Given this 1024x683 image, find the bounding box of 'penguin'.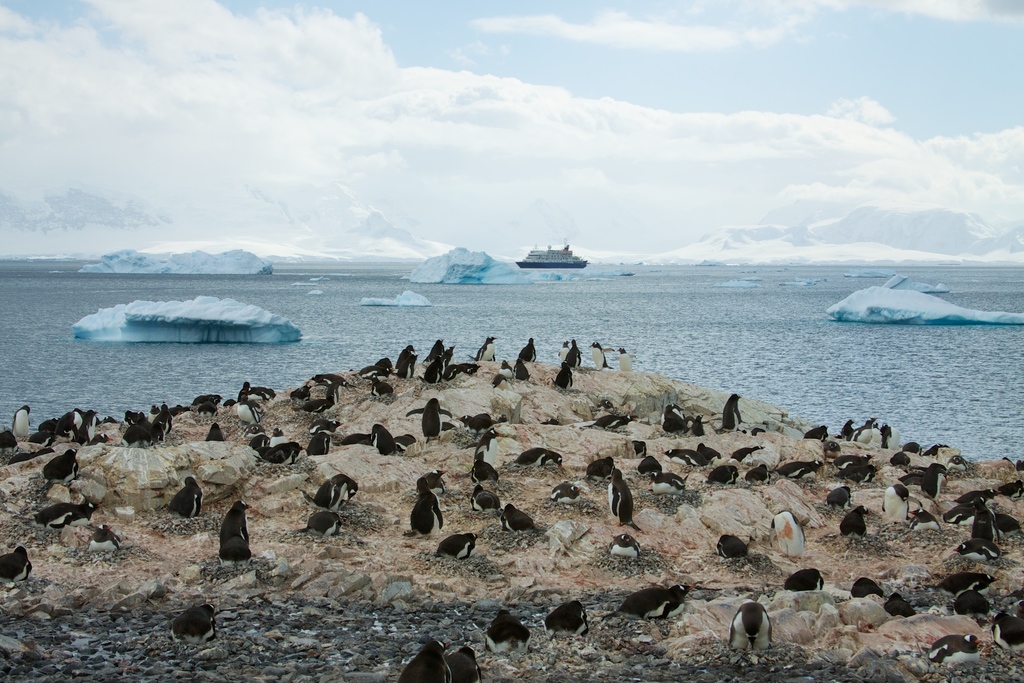
[372,424,397,450].
